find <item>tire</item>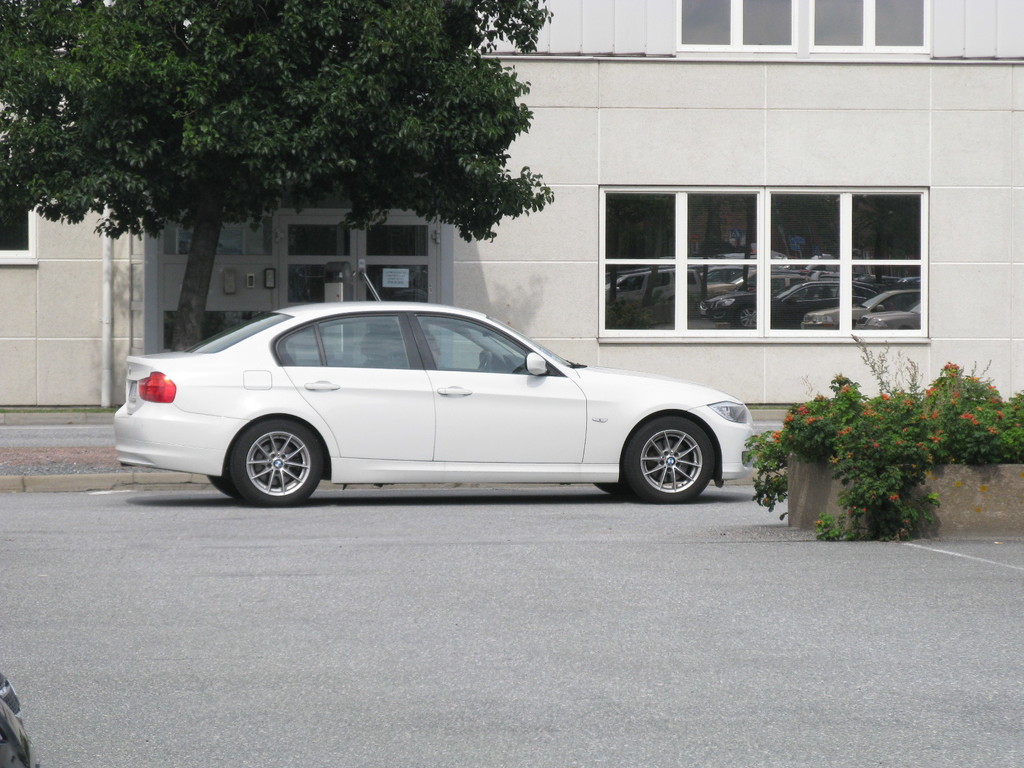
BBox(623, 413, 716, 504)
